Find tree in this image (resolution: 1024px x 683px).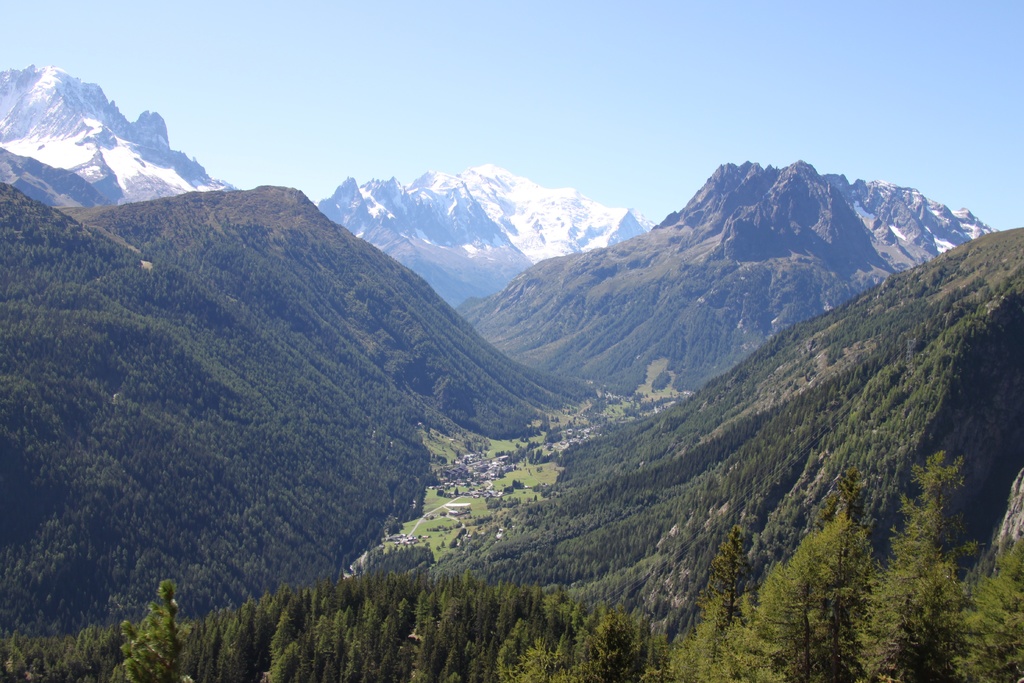
x1=866, y1=588, x2=960, y2=682.
